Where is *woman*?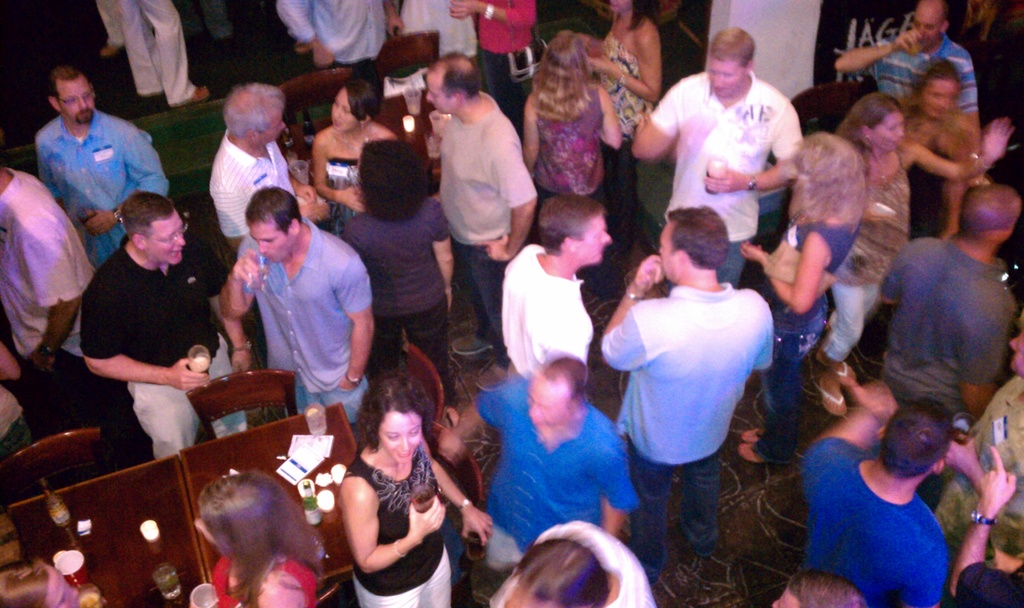
bbox=[724, 131, 869, 468].
